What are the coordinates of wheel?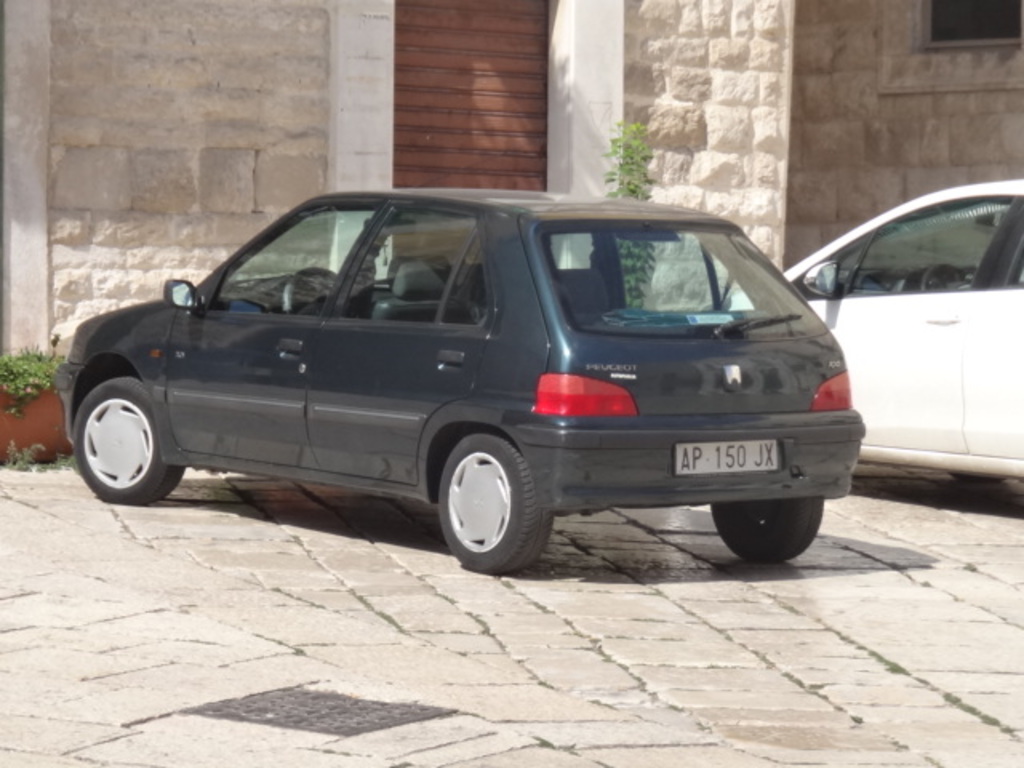
922, 264, 965, 291.
